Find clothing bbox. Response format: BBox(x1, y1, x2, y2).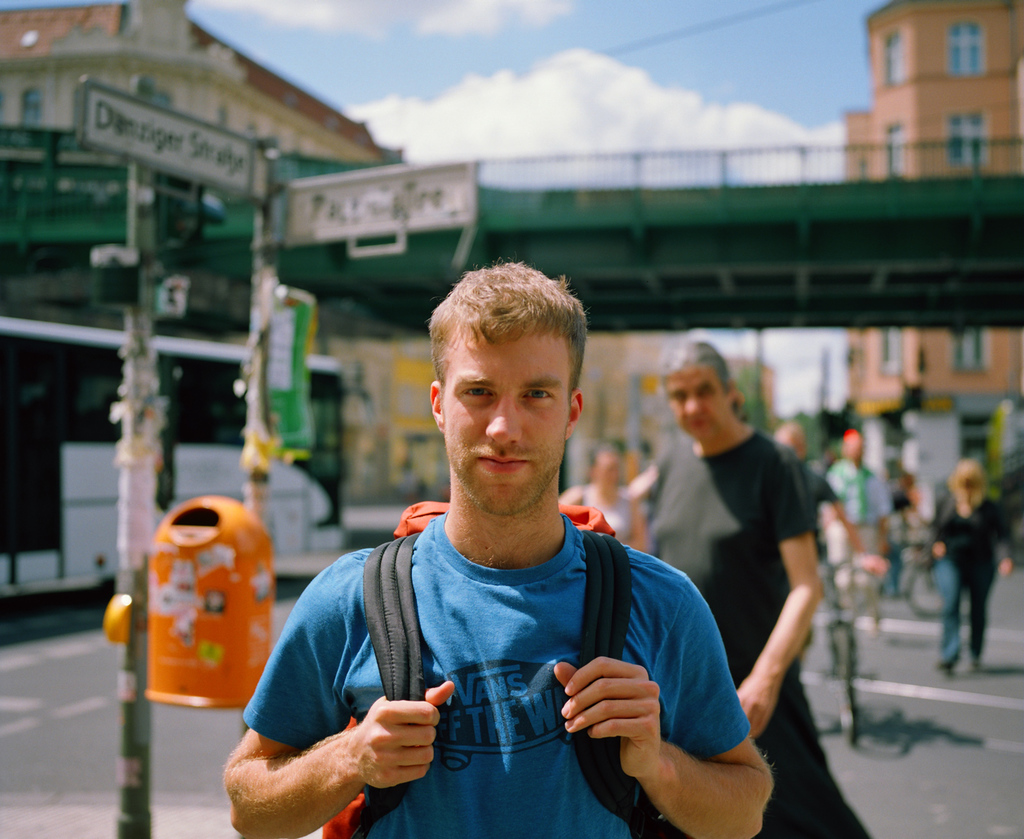
BBox(805, 467, 838, 541).
